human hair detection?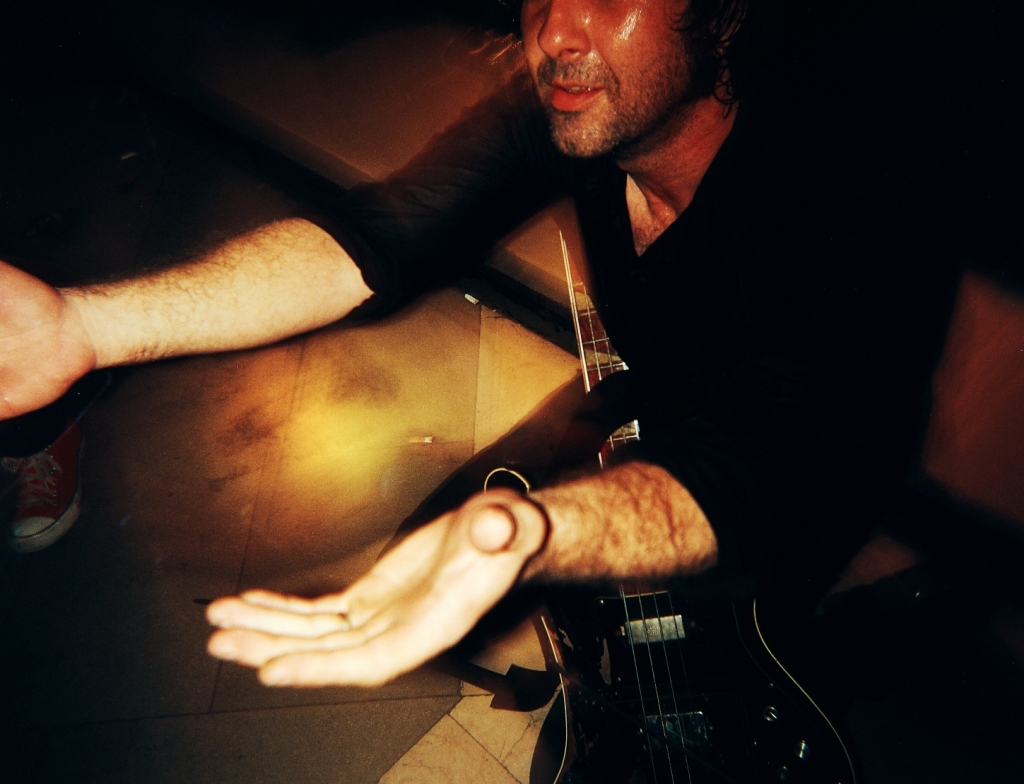
659, 0, 777, 112
